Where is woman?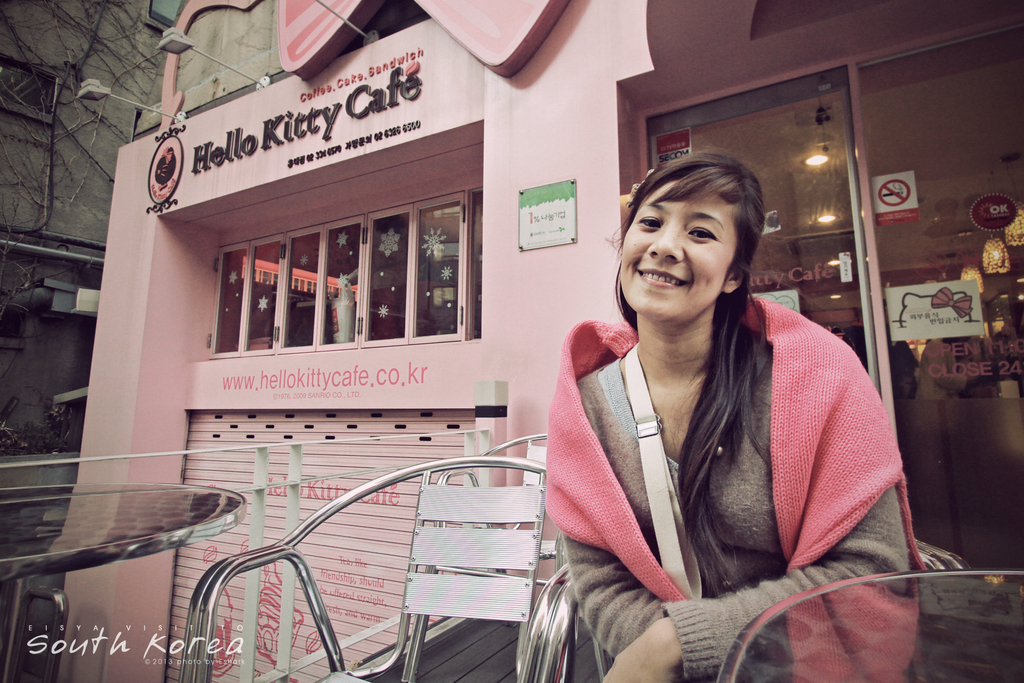
bbox(541, 152, 933, 682).
